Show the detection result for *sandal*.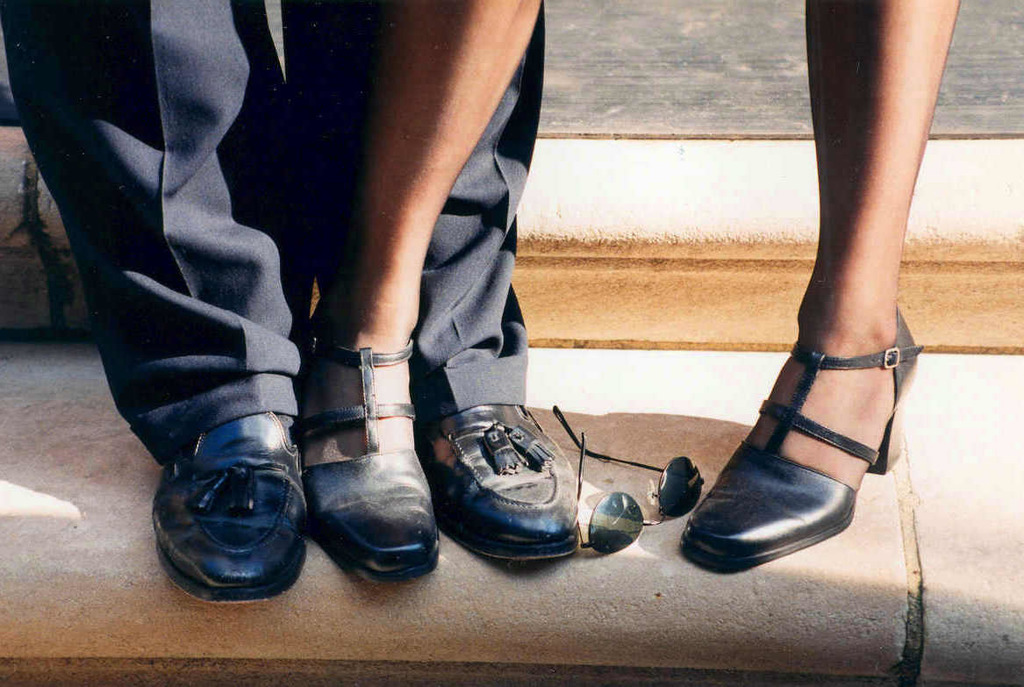
683:301:927:569.
